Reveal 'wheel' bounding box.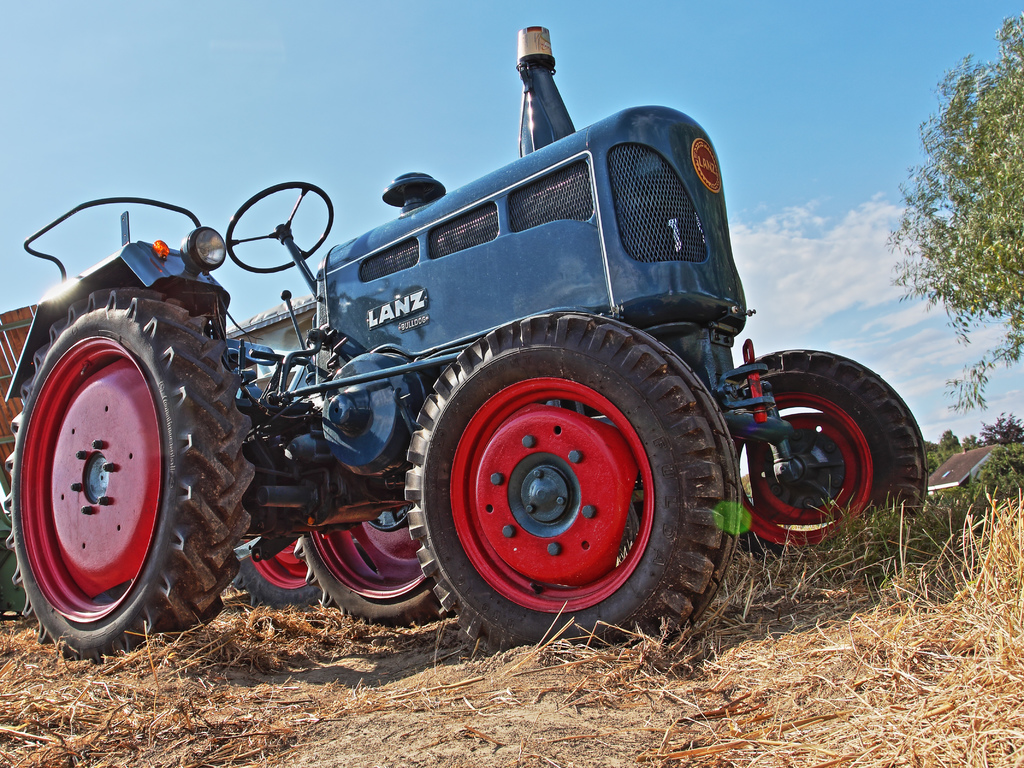
Revealed: [left=3, top=282, right=257, bottom=669].
